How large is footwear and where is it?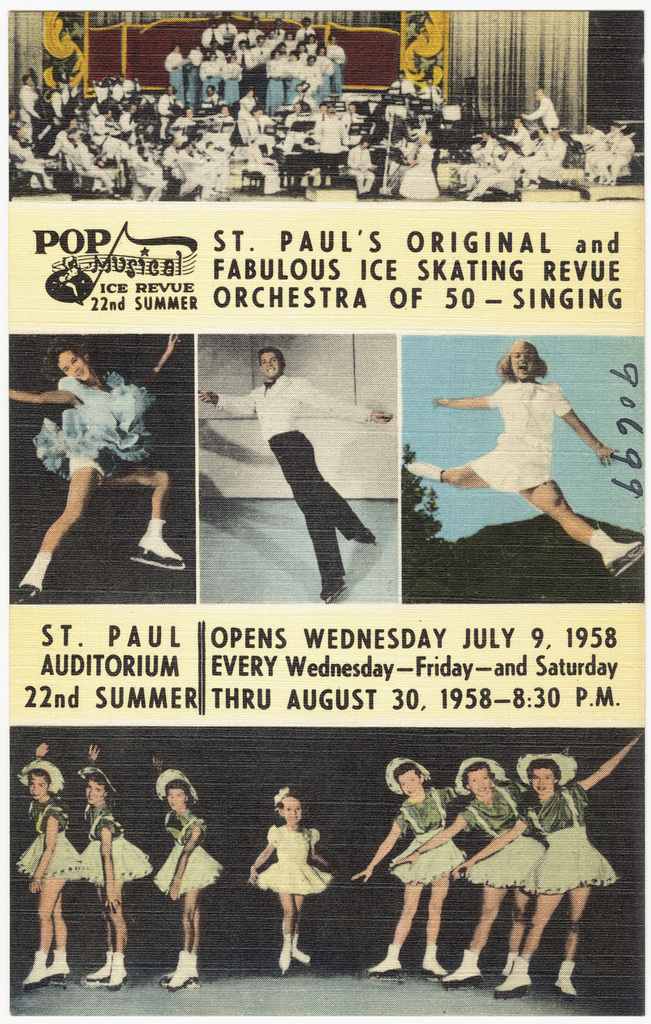
Bounding box: Rect(19, 952, 50, 989).
